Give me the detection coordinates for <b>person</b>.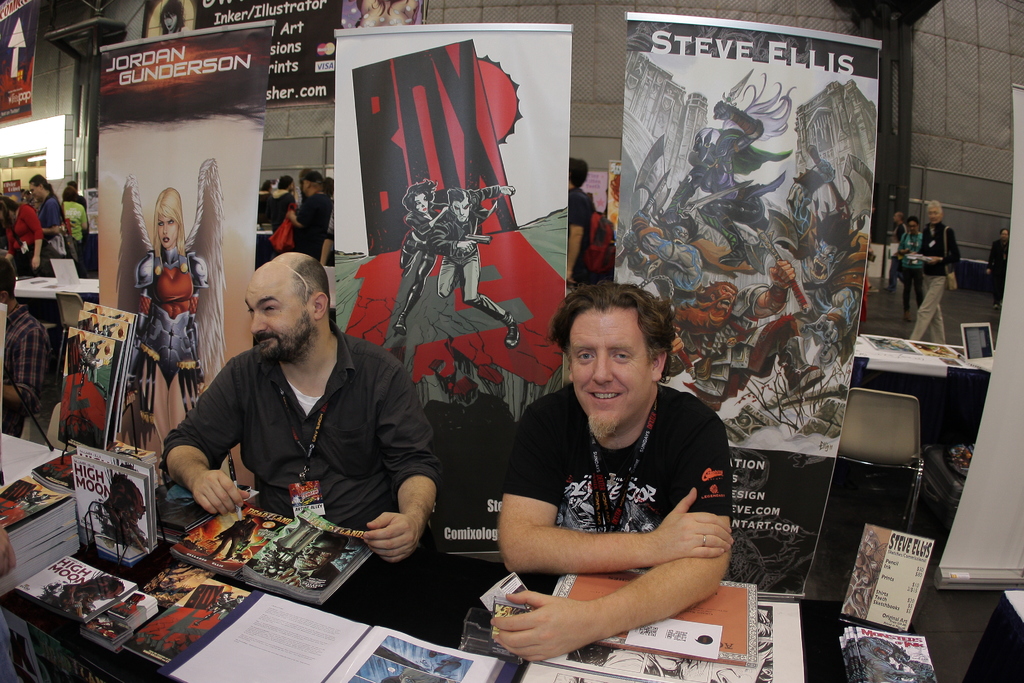
crop(426, 184, 515, 342).
